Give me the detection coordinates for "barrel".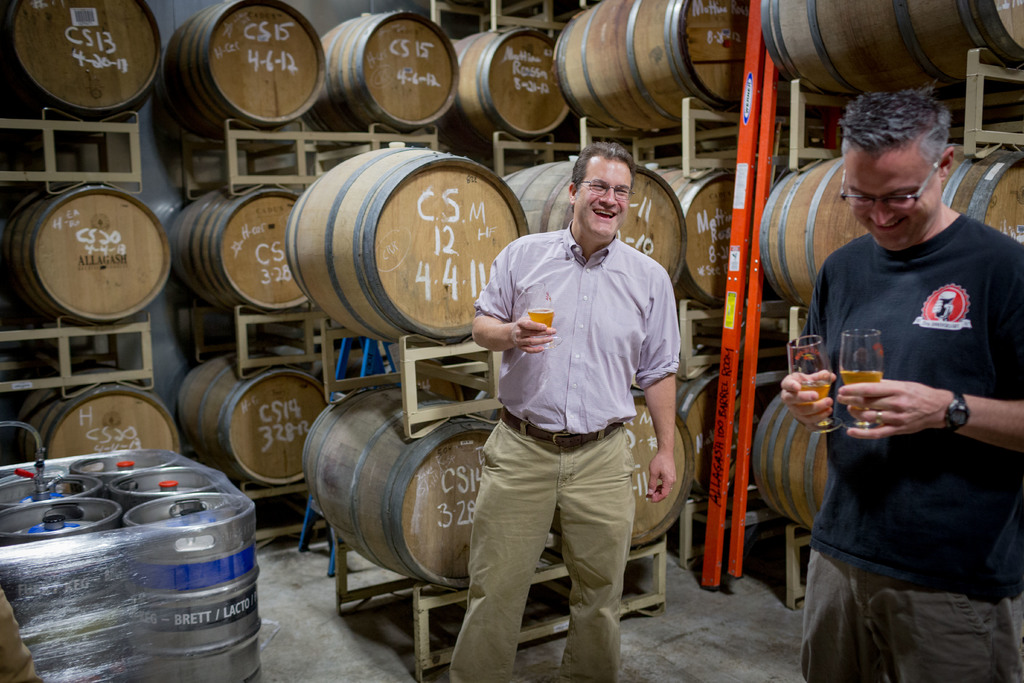
(279, 136, 532, 352).
